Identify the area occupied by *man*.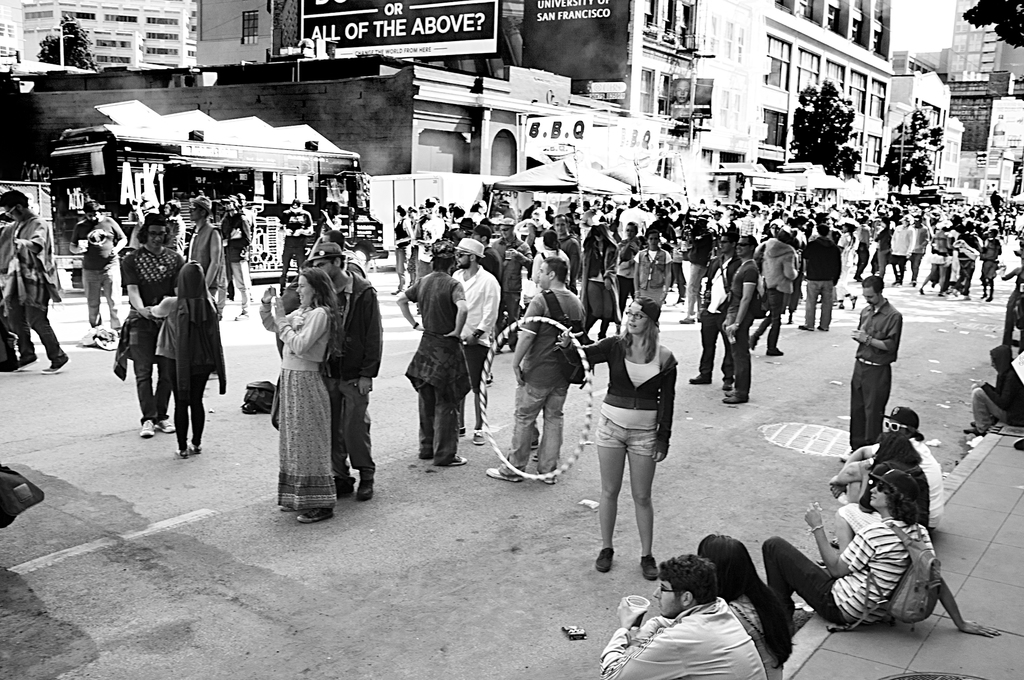
Area: select_region(69, 198, 125, 329).
